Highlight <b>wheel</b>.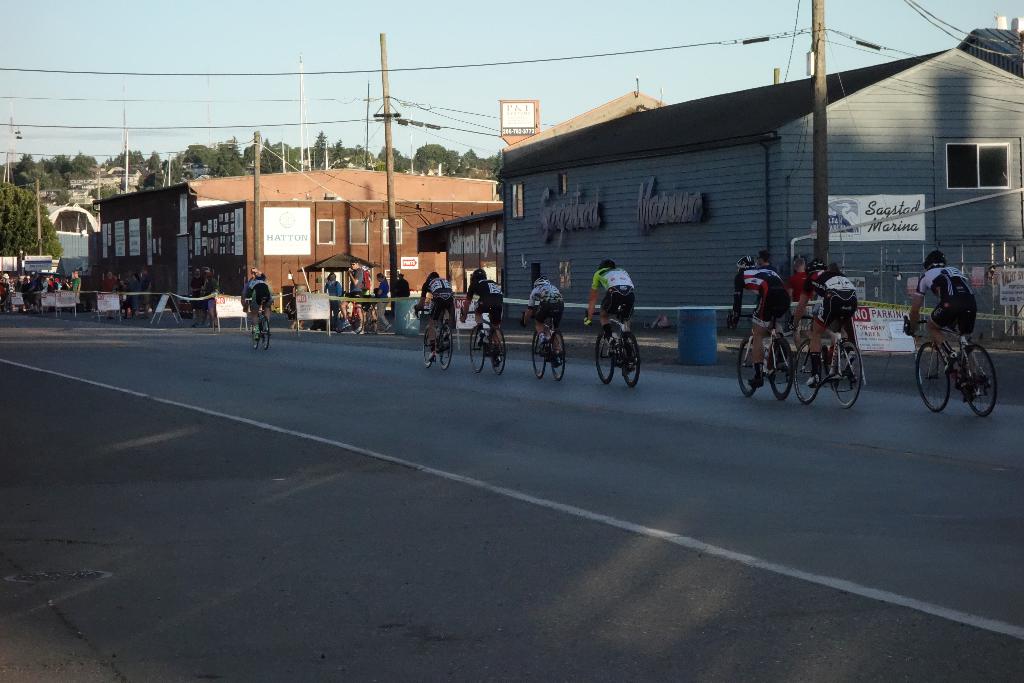
Highlighted region: l=736, t=336, r=772, b=393.
